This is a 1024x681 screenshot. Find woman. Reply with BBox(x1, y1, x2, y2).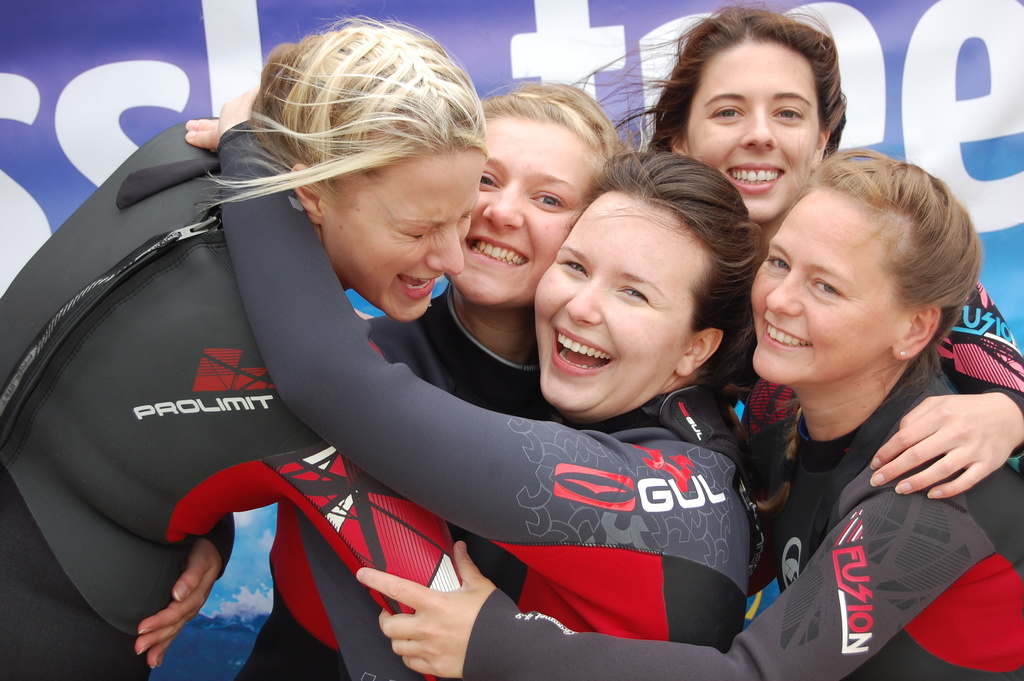
BBox(354, 140, 1023, 680).
